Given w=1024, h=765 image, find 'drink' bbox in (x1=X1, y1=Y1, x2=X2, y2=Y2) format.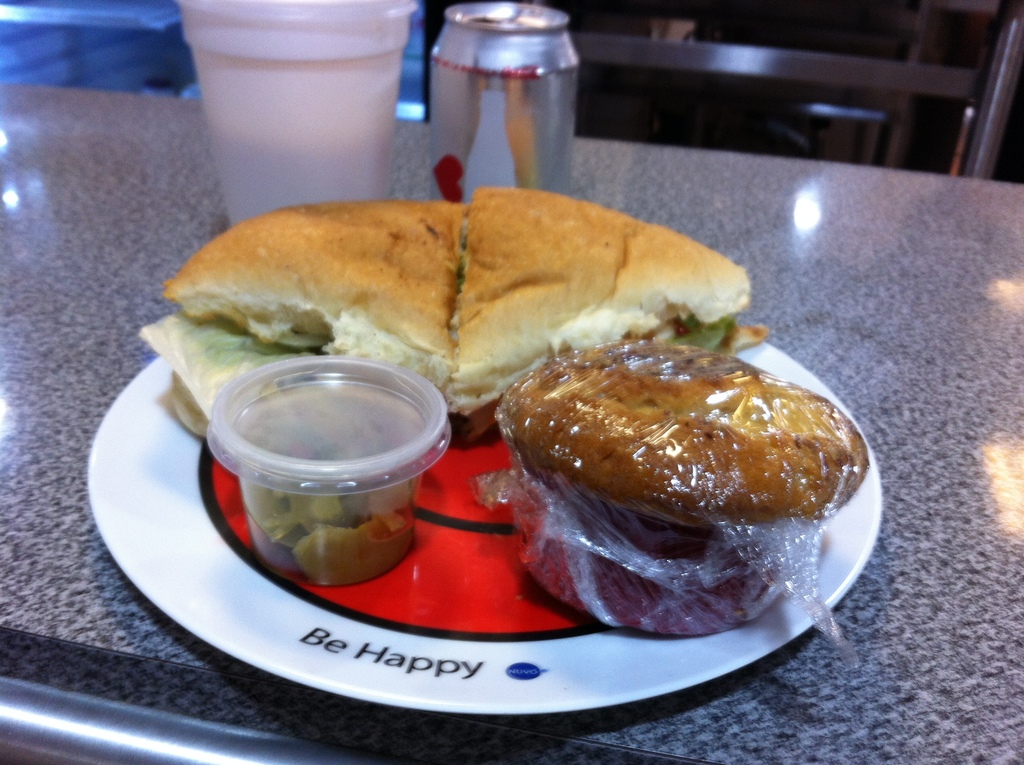
(x1=159, y1=11, x2=429, y2=204).
